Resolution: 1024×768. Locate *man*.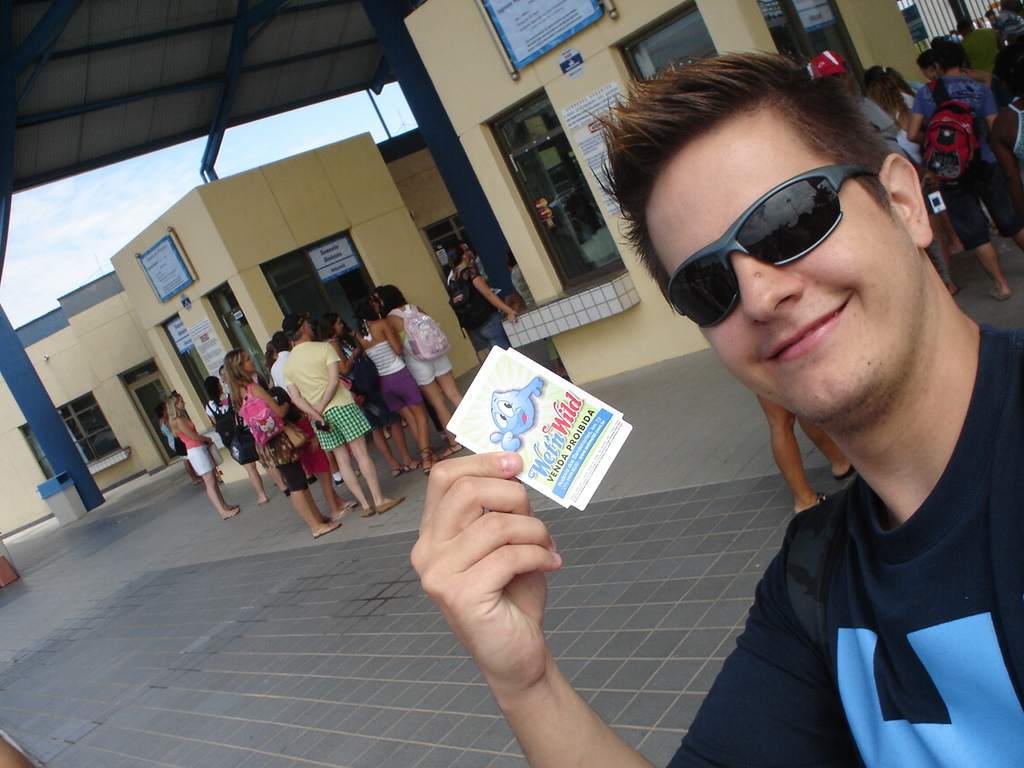
(410, 51, 1023, 766).
